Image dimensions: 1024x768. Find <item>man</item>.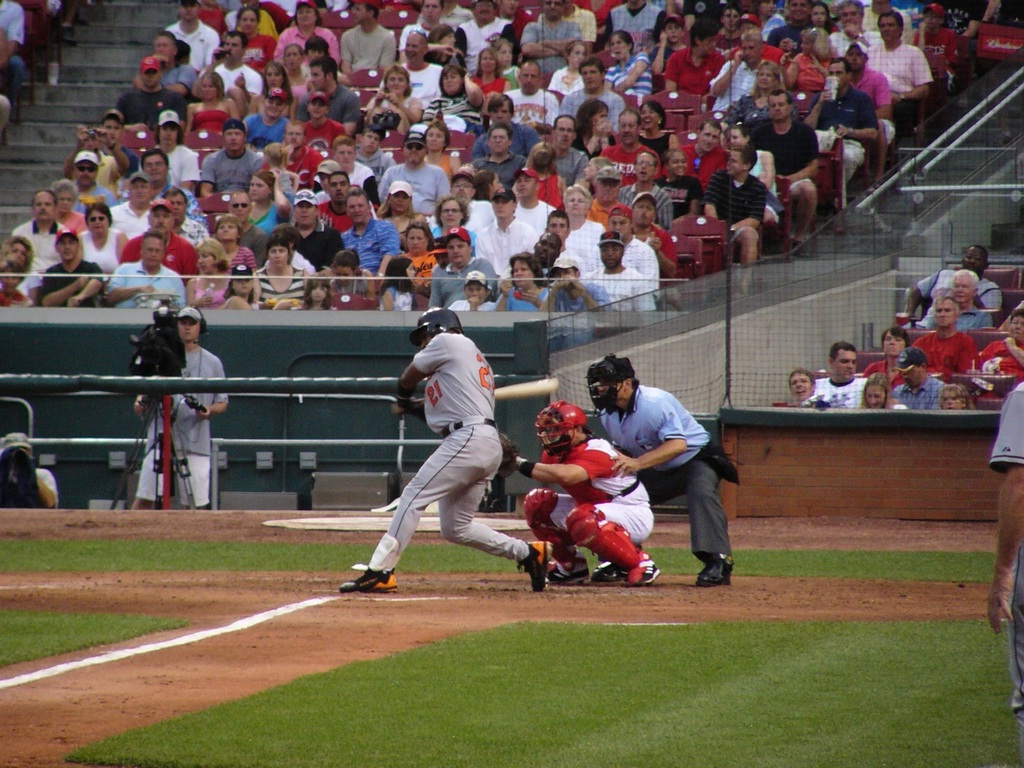
{"left": 334, "top": 307, "right": 553, "bottom": 595}.
